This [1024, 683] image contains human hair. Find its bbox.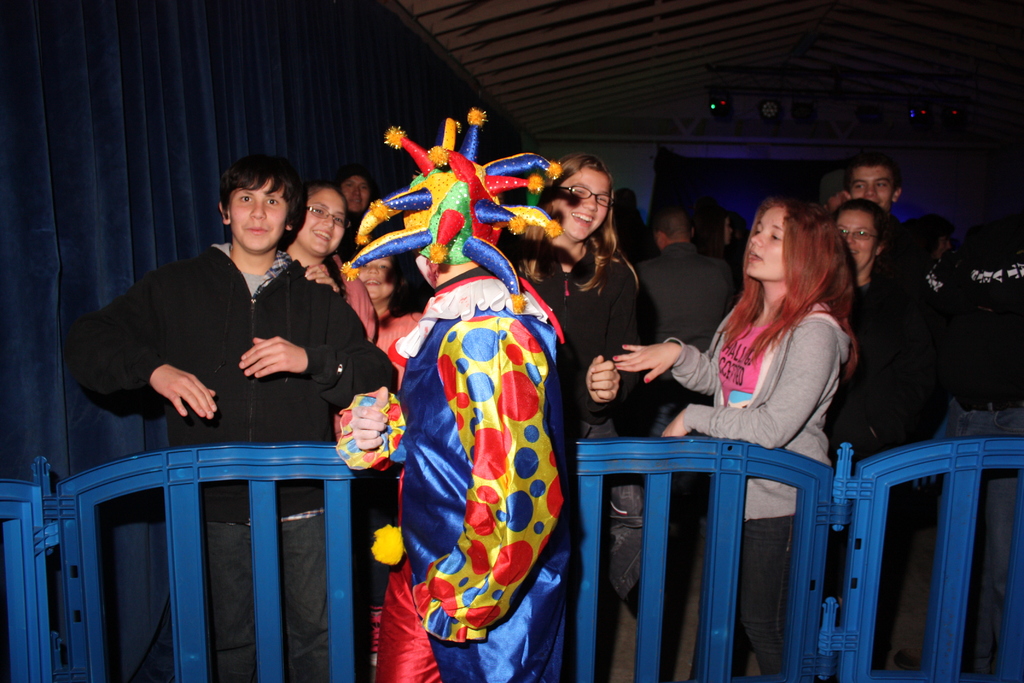
[x1=216, y1=155, x2=309, y2=252].
